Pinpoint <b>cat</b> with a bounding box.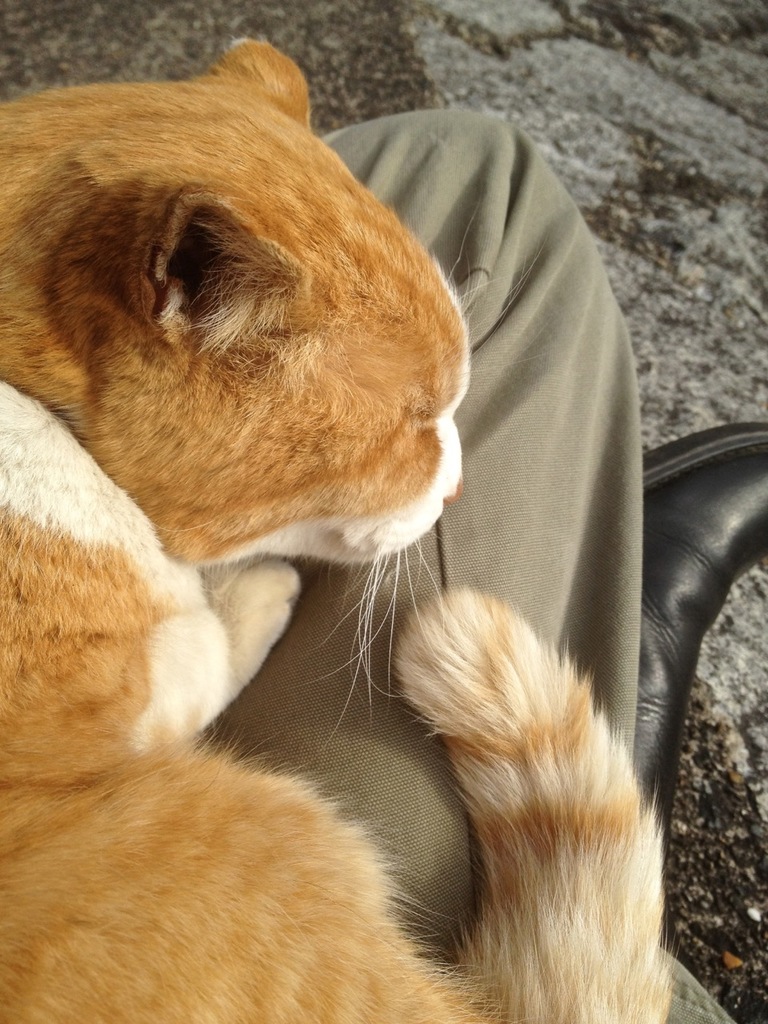
bbox(0, 34, 676, 1023).
